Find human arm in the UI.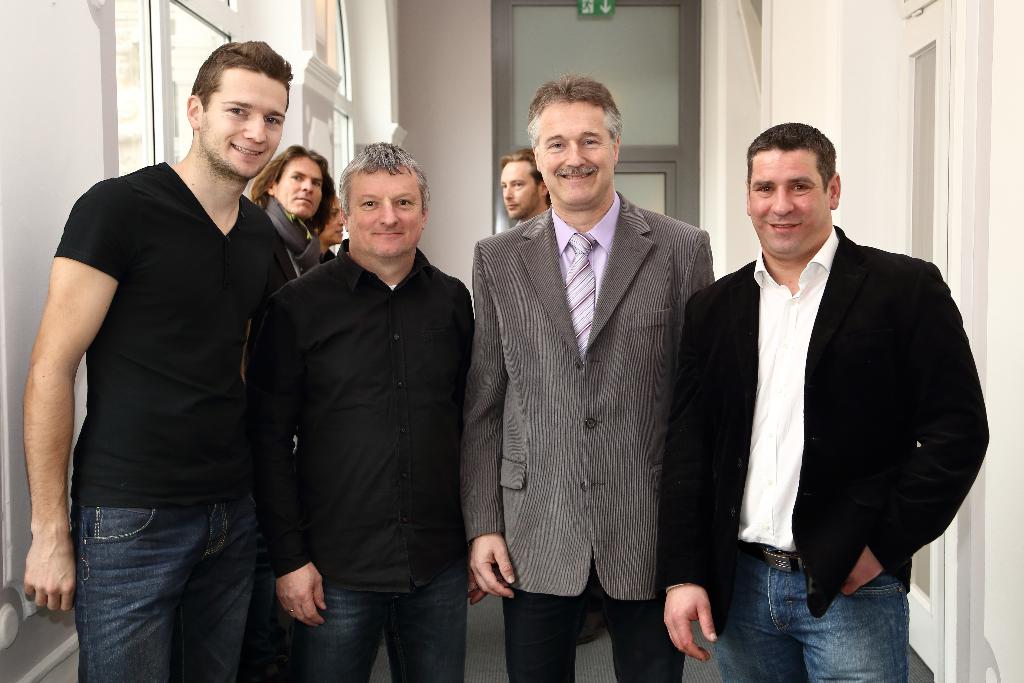
UI element at [463, 250, 515, 599].
